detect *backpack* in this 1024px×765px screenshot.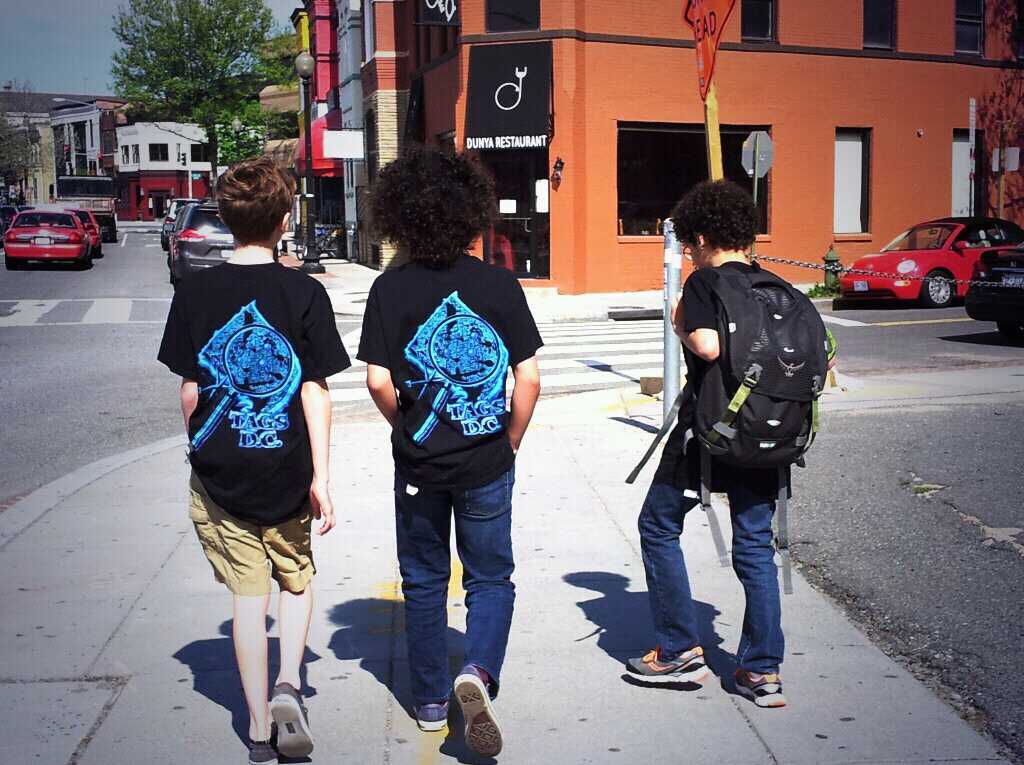
Detection: left=620, top=261, right=839, bottom=598.
